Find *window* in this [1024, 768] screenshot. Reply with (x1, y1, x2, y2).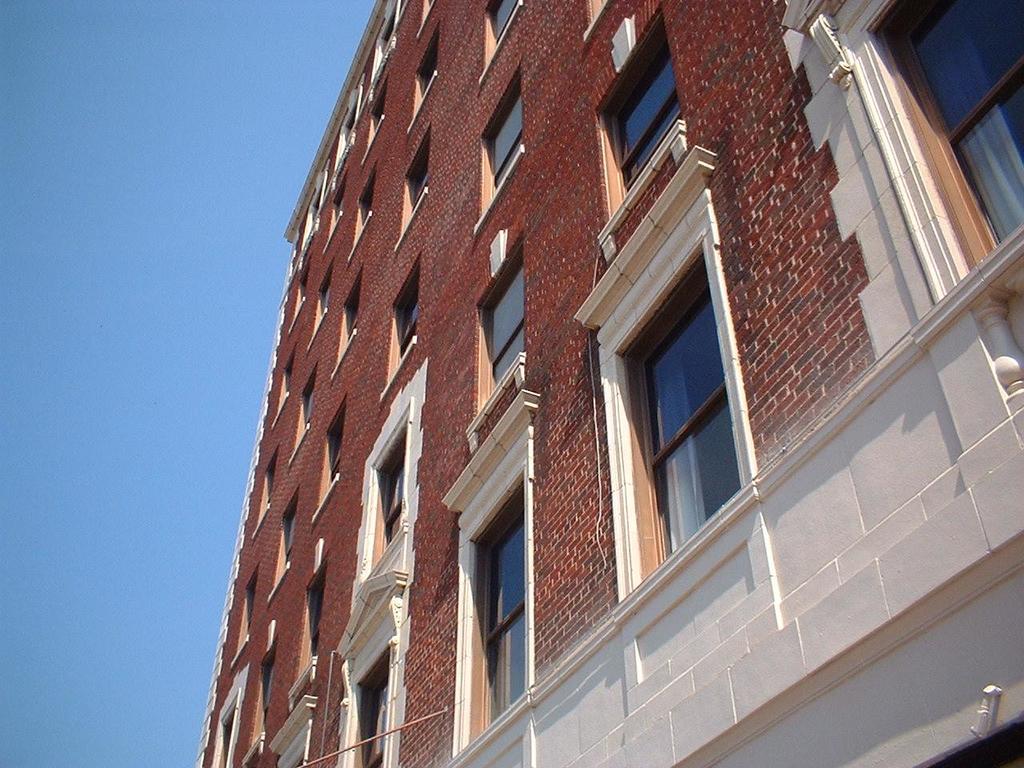
(340, 296, 358, 338).
